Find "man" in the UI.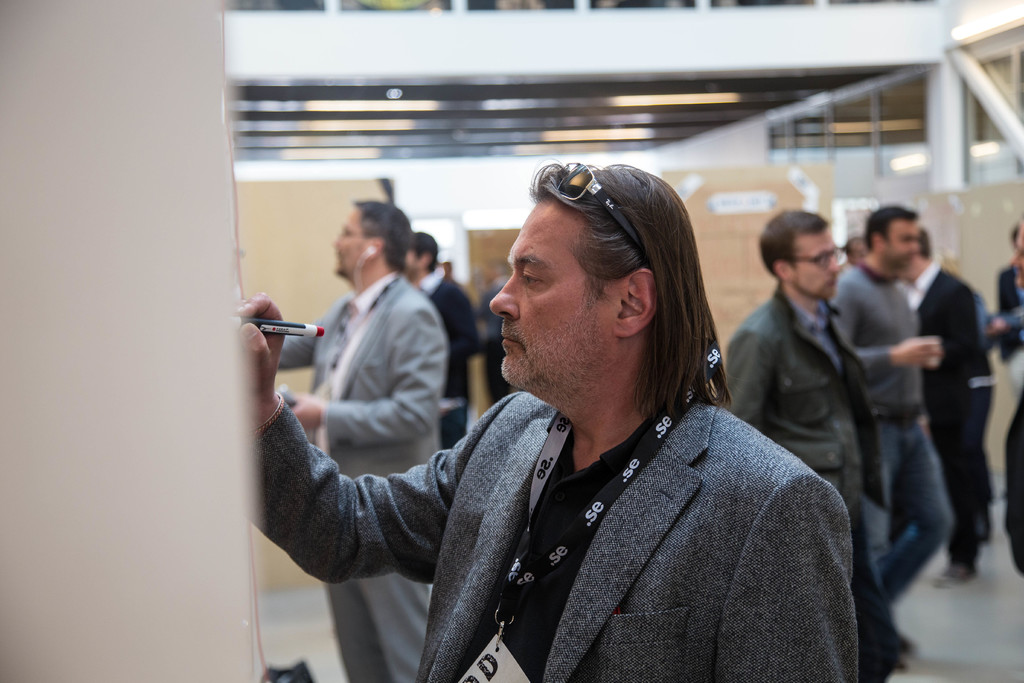
UI element at region(899, 231, 996, 584).
